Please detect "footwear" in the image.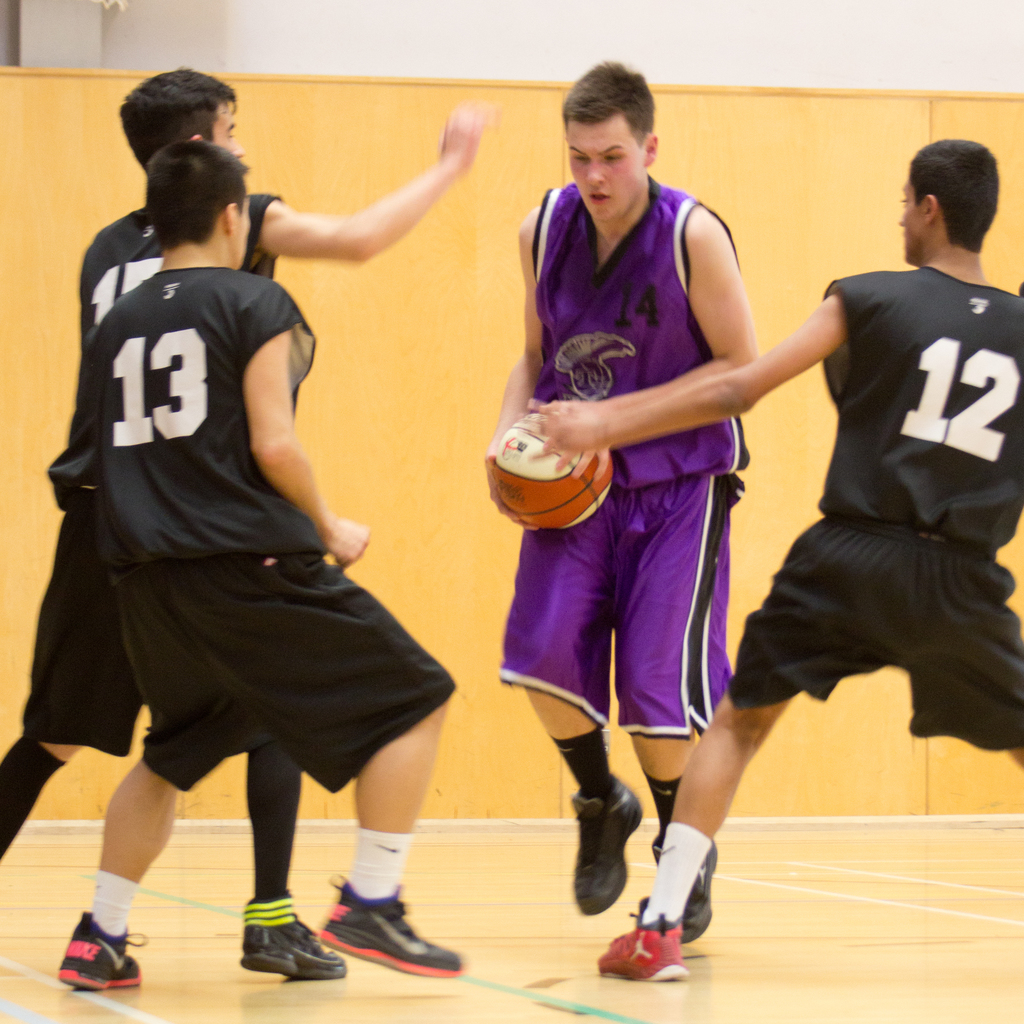
x1=595 y1=902 x2=684 y2=986.
